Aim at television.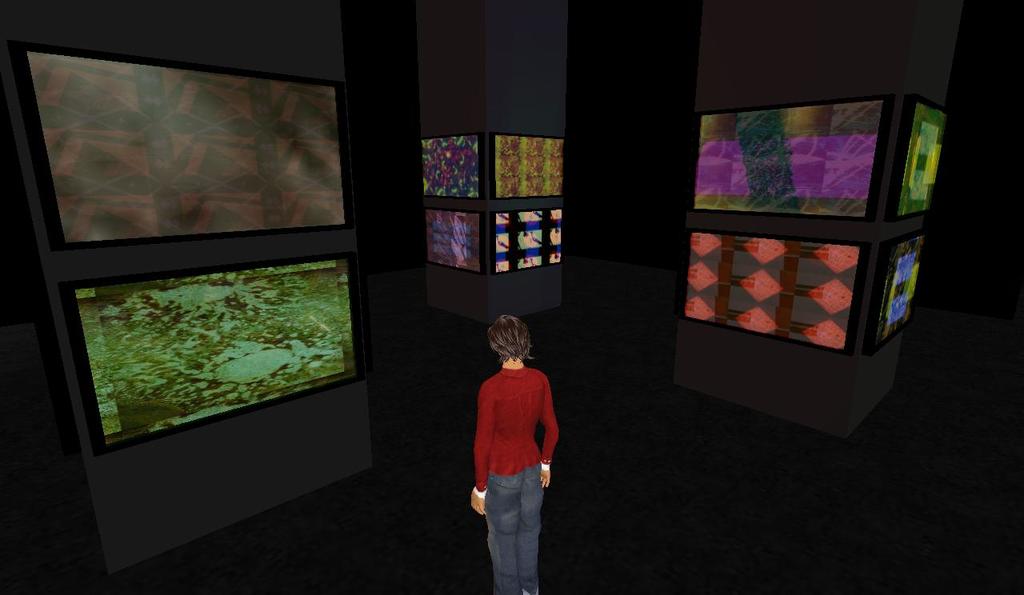
Aimed at x1=875 y1=220 x2=926 y2=345.
